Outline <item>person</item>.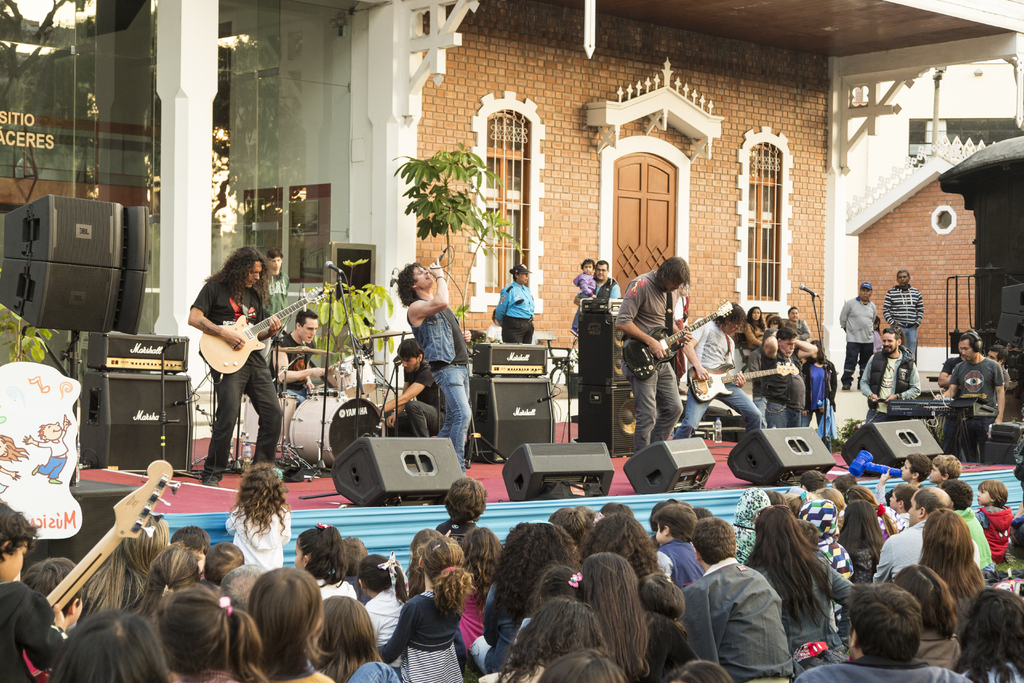
Outline: pyautogui.locateOnScreen(803, 338, 840, 436).
